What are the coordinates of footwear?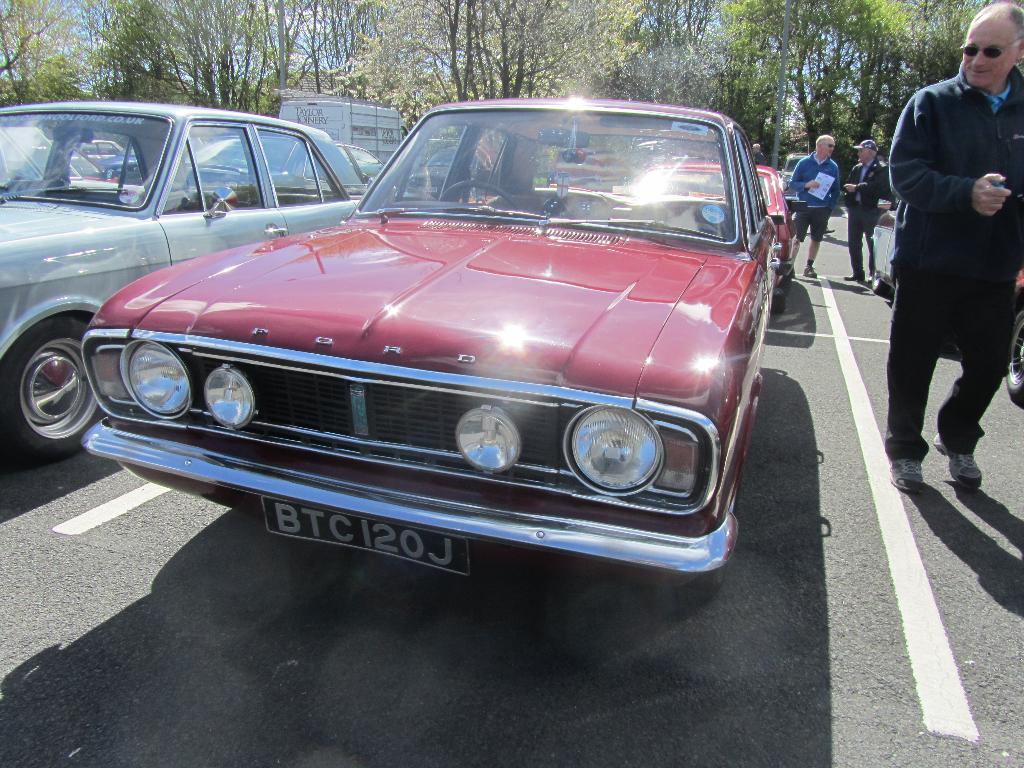
bbox(887, 458, 920, 495).
